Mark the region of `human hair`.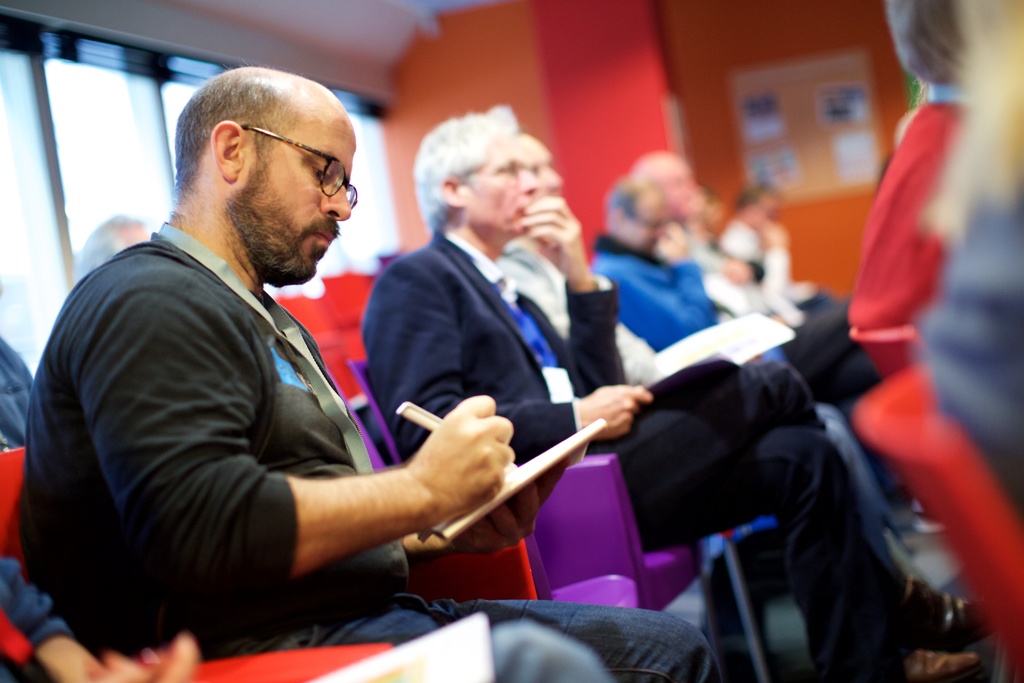
Region: detection(172, 67, 294, 197).
